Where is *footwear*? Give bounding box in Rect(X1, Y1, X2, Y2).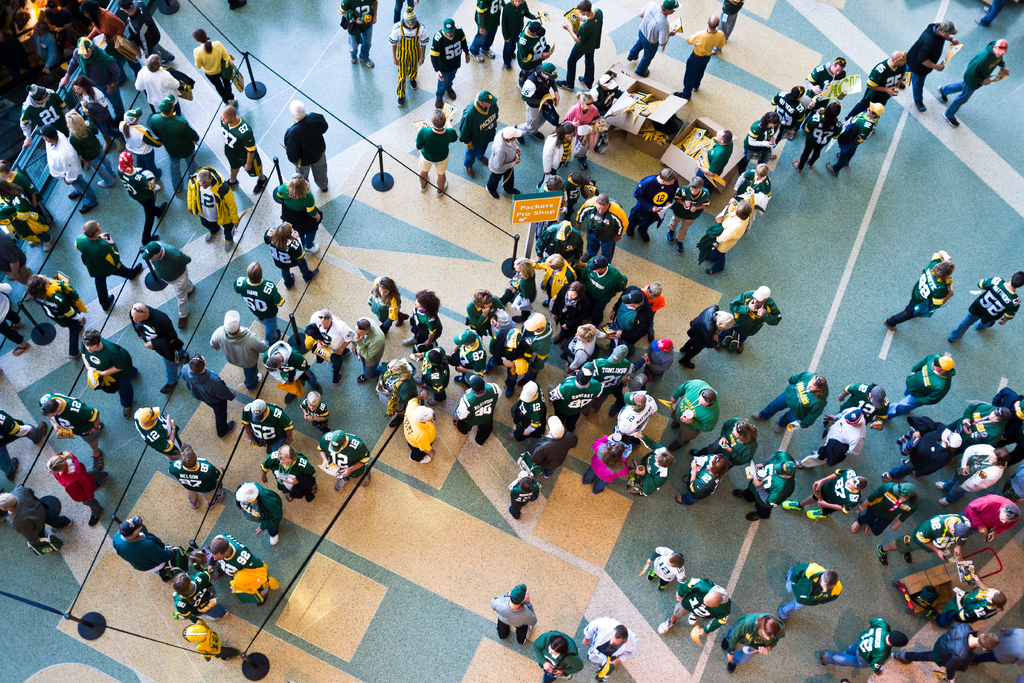
Rect(77, 318, 84, 322).
